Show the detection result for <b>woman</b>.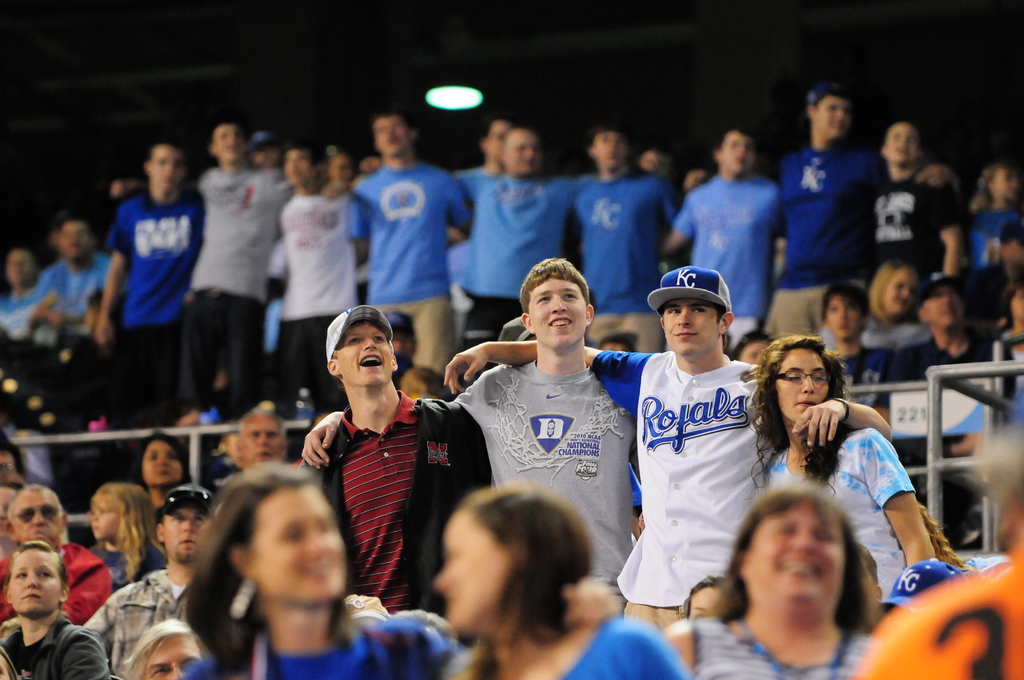
<region>963, 157, 1023, 261</region>.
